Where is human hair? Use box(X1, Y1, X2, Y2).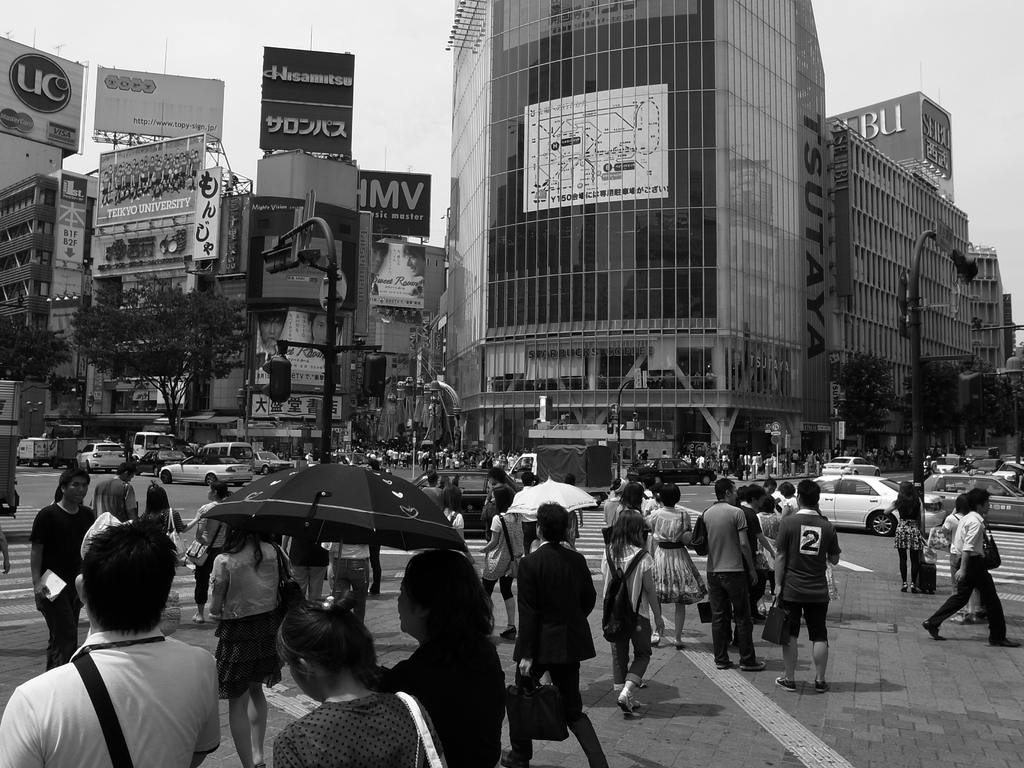
box(211, 478, 227, 495).
